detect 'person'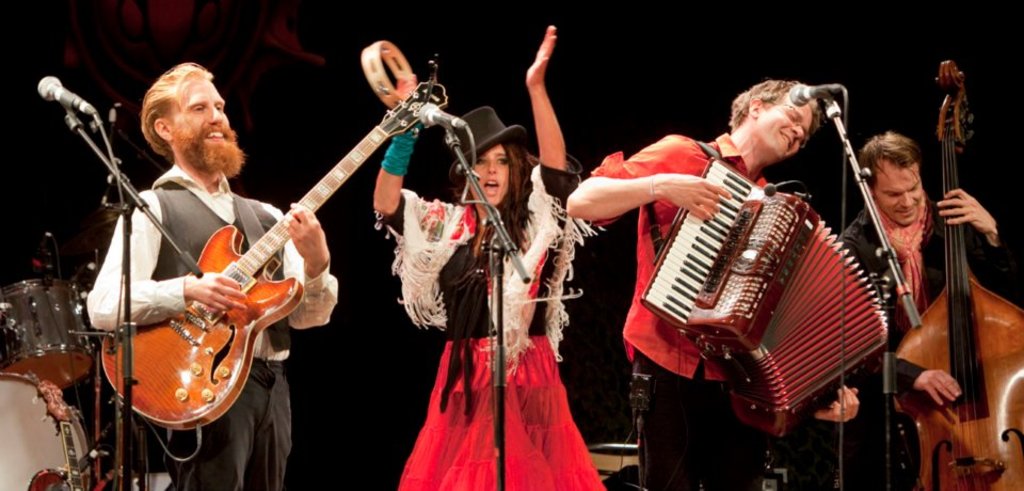
box=[569, 78, 862, 490]
